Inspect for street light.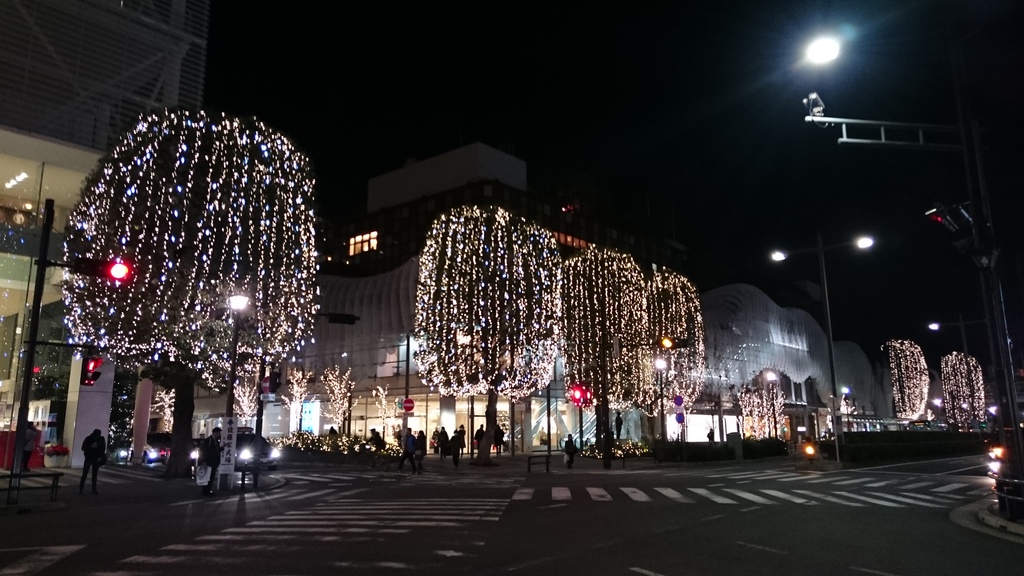
Inspection: (x1=765, y1=221, x2=876, y2=467).
